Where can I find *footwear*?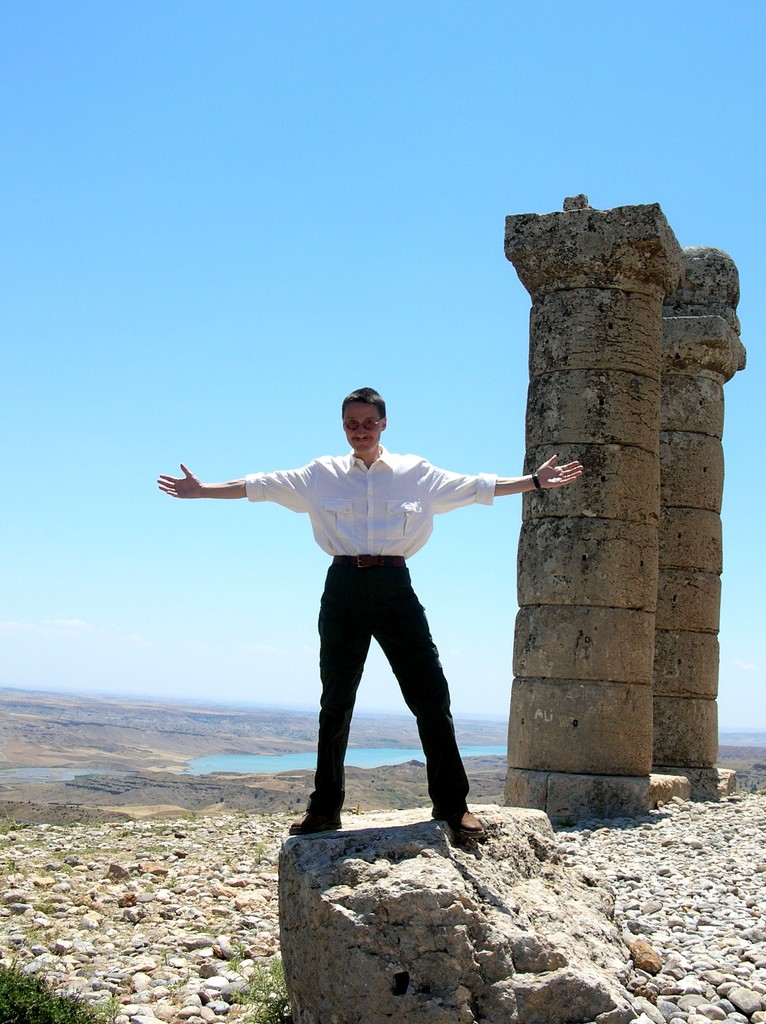
You can find it at 280:813:340:830.
